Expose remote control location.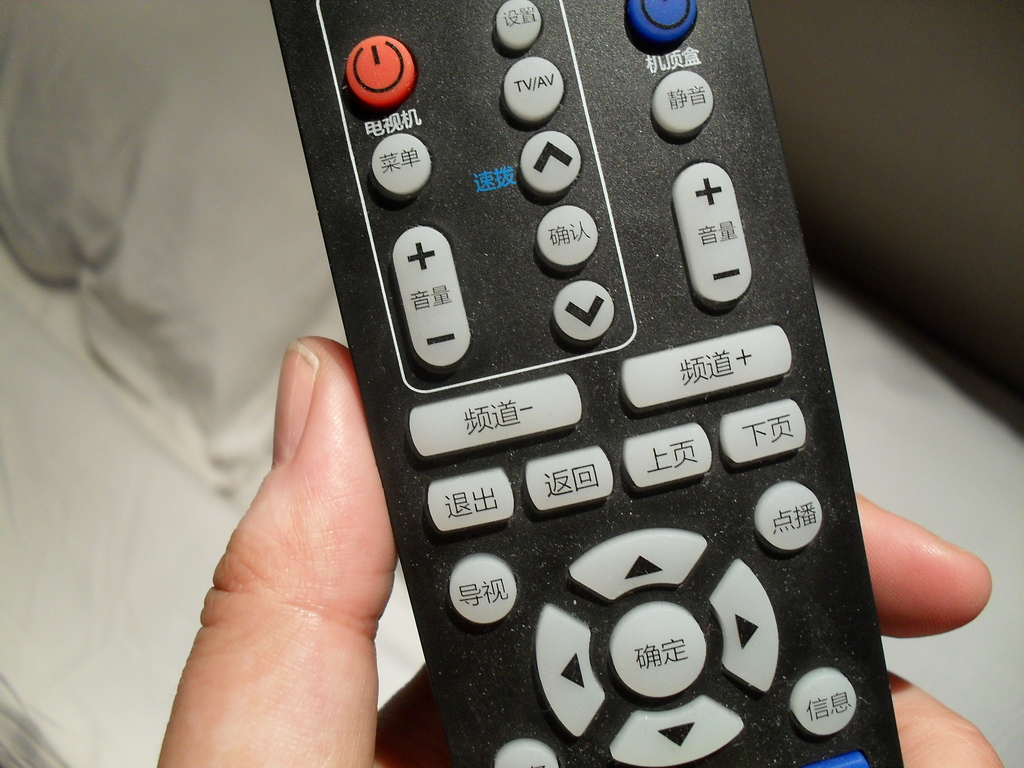
Exposed at (left=262, top=0, right=904, bottom=767).
